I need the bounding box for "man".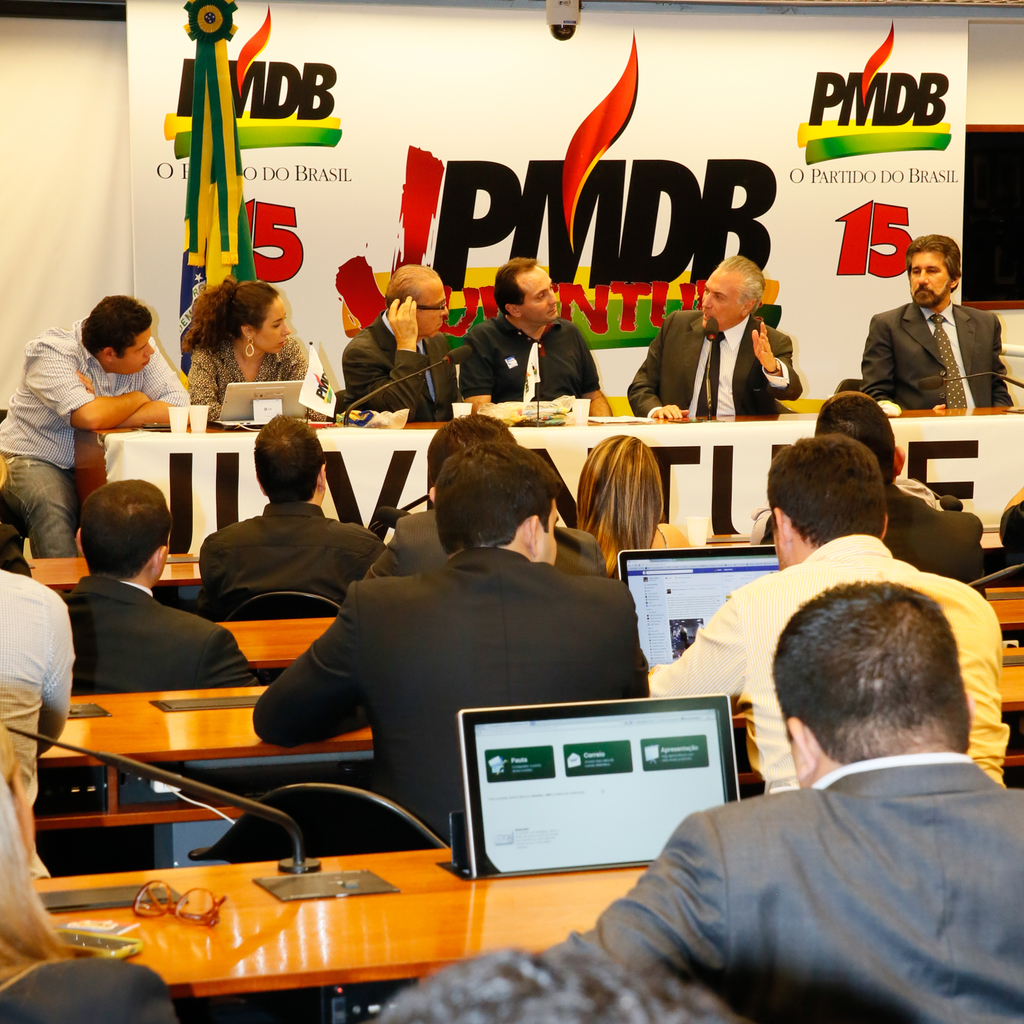
Here it is: select_region(760, 390, 989, 594).
